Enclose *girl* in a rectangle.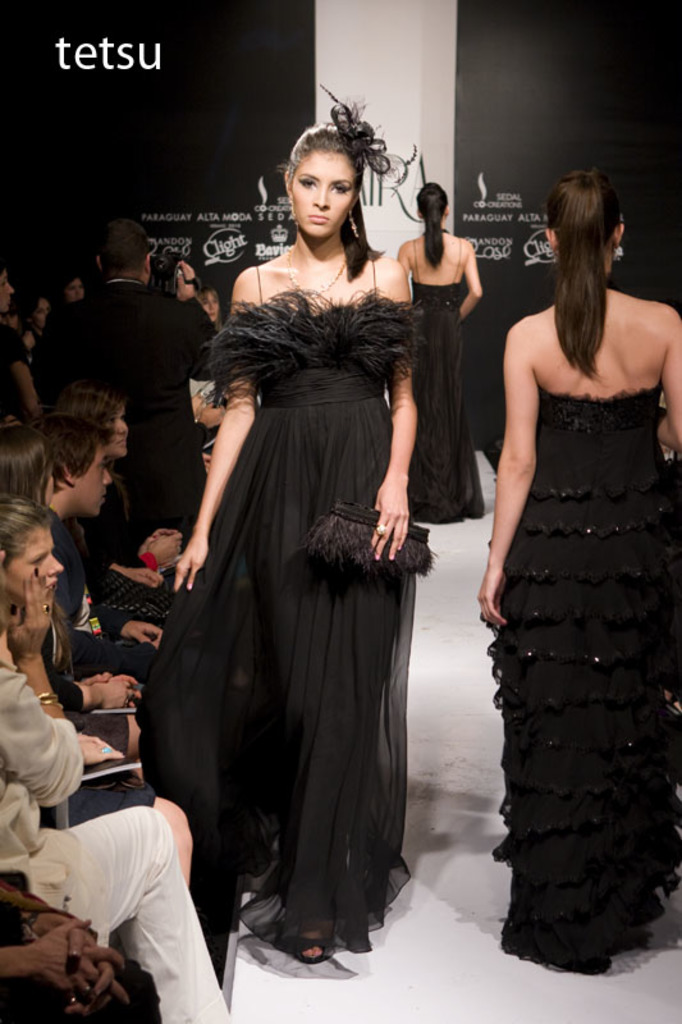
<region>0, 492, 194, 886</region>.
